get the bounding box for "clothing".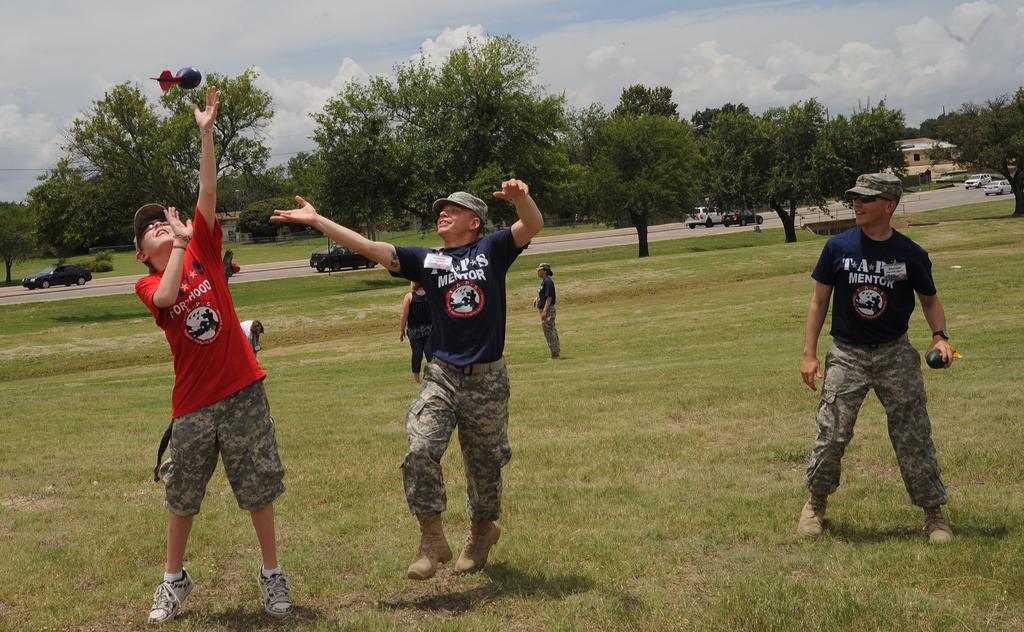
{"left": 387, "top": 225, "right": 538, "bottom": 528}.
